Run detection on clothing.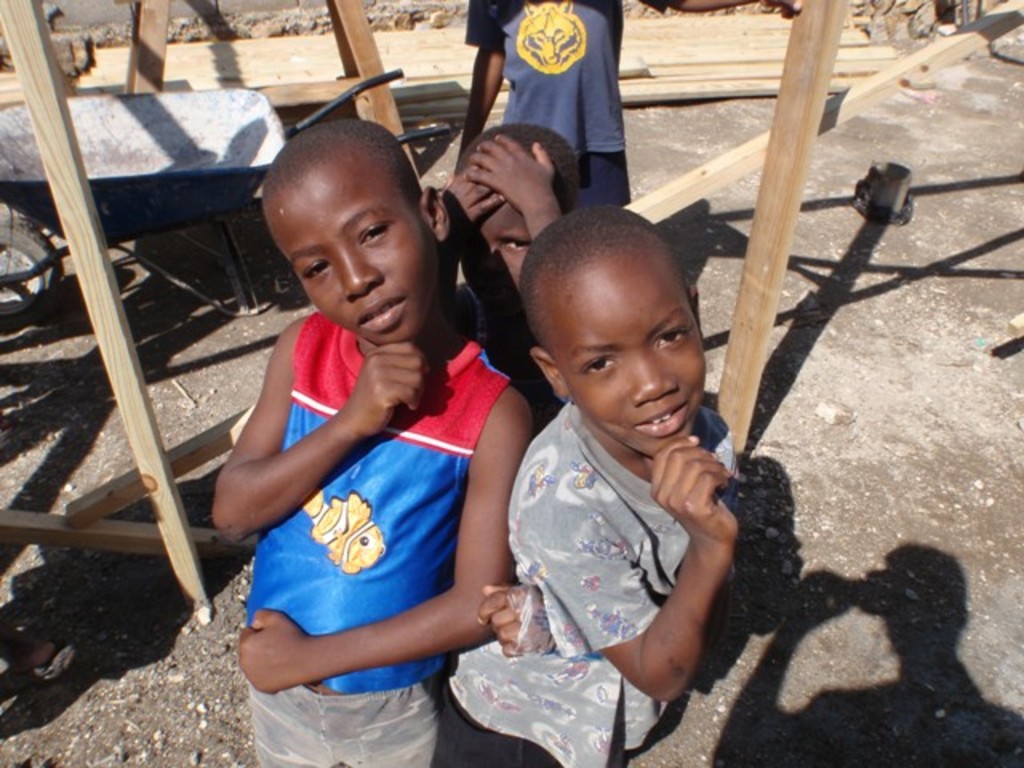
Result: Rect(446, 384, 734, 766).
